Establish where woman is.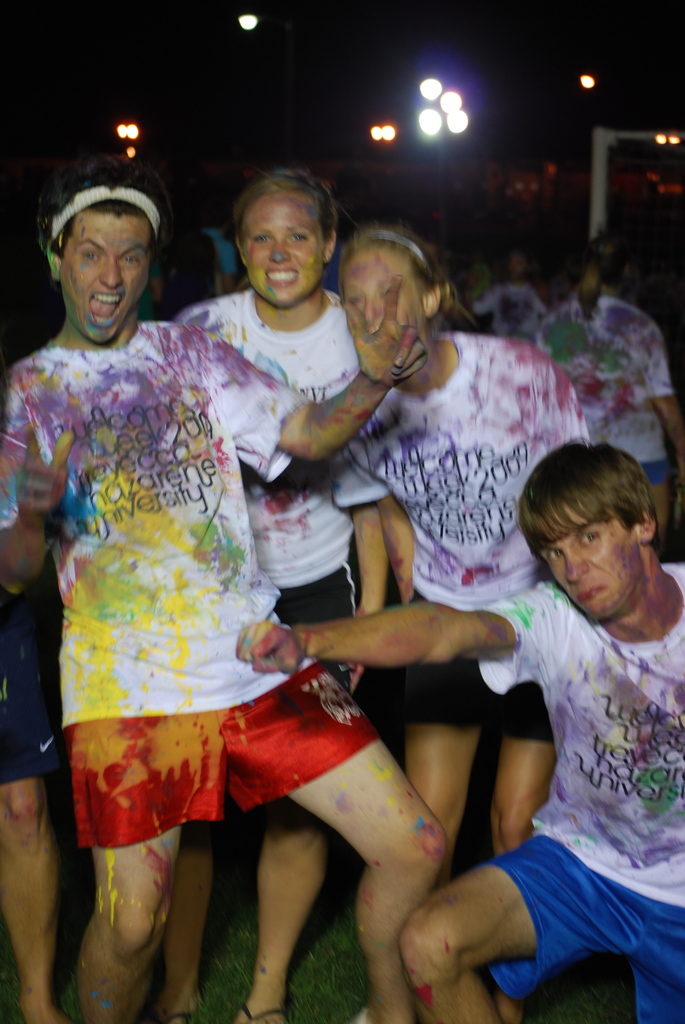
Established at 175:168:391:1023.
